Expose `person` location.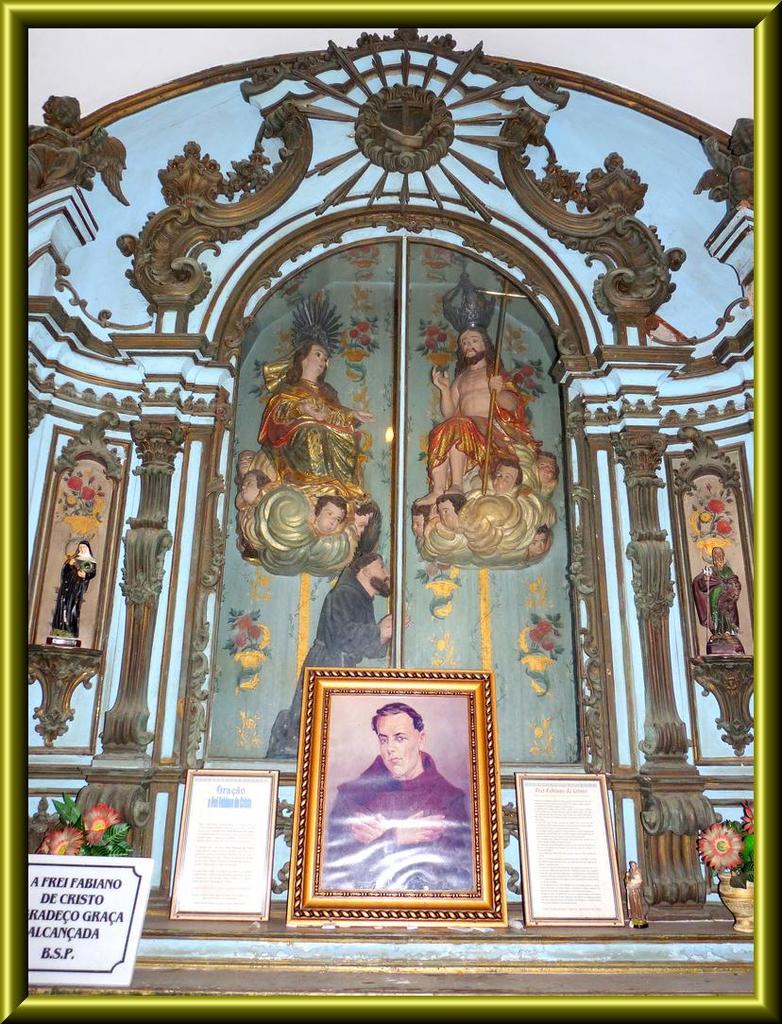
Exposed at <region>693, 538, 739, 646</region>.
